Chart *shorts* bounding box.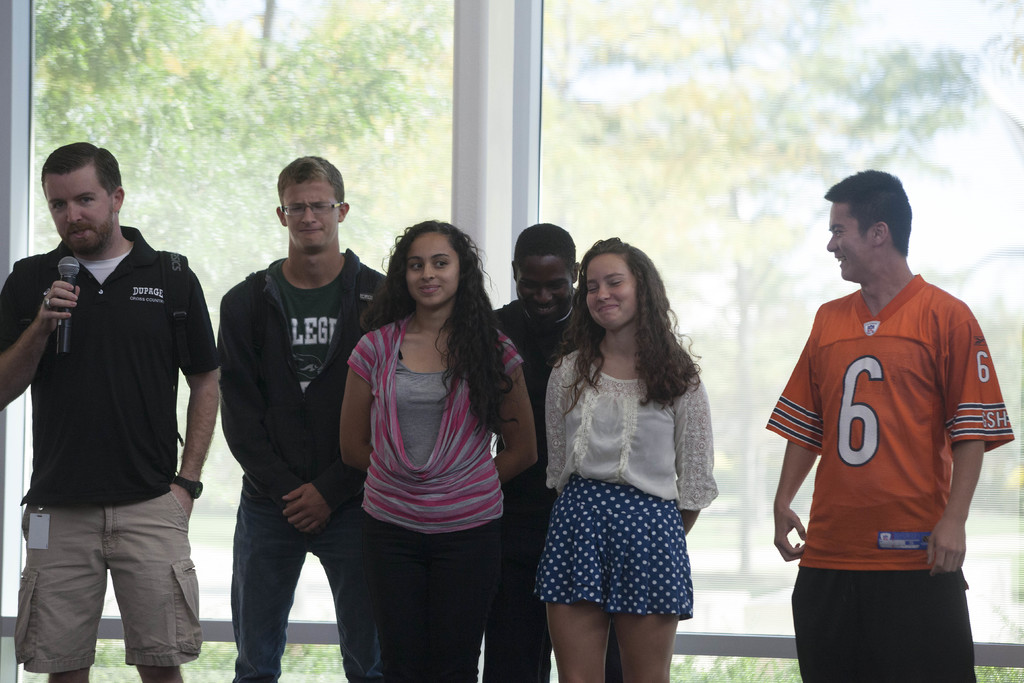
Charted: left=787, top=572, right=985, bottom=682.
